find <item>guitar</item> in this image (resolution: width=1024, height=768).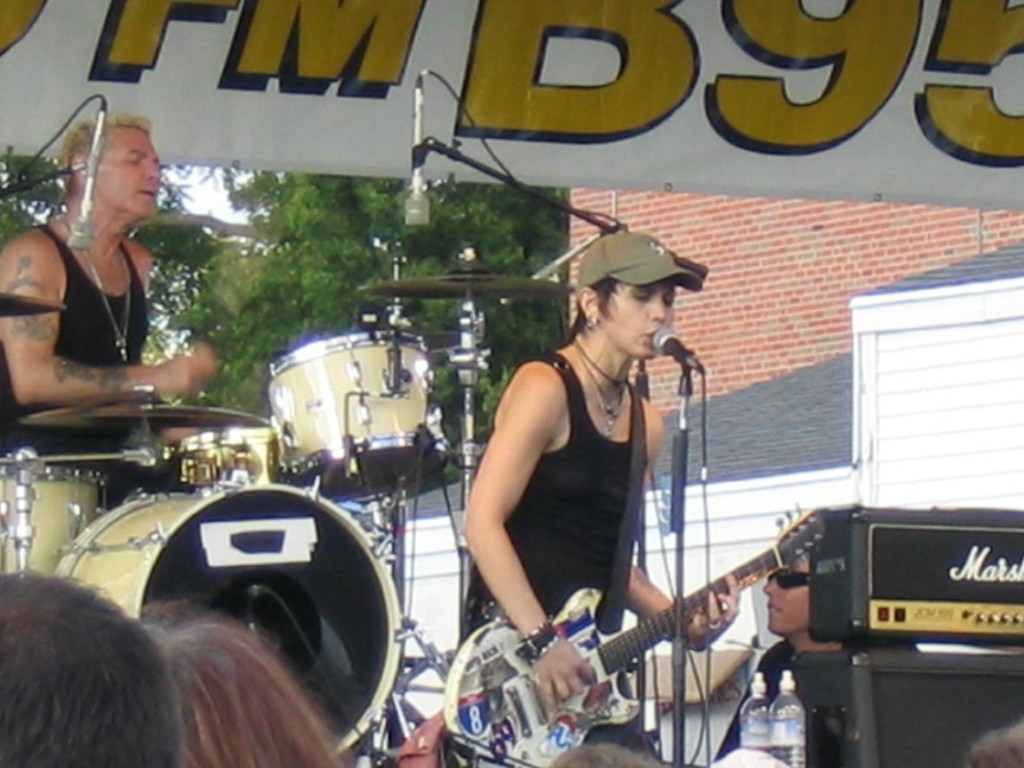
Rect(453, 517, 837, 745).
